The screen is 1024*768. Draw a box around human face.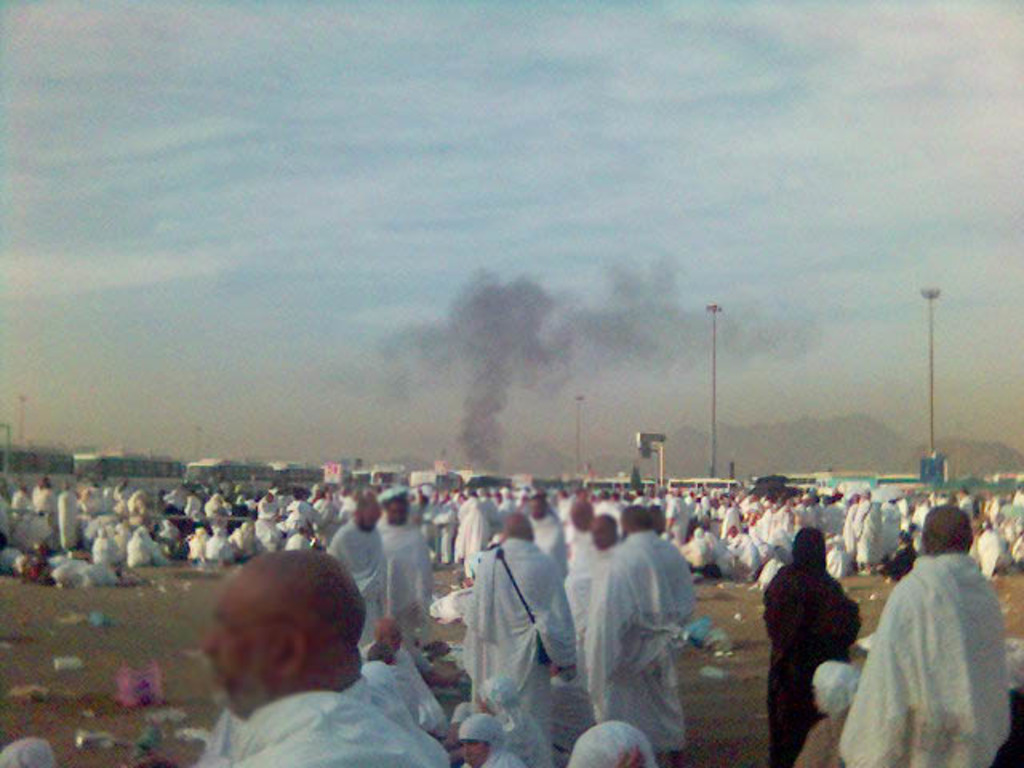
locate(384, 499, 406, 526).
